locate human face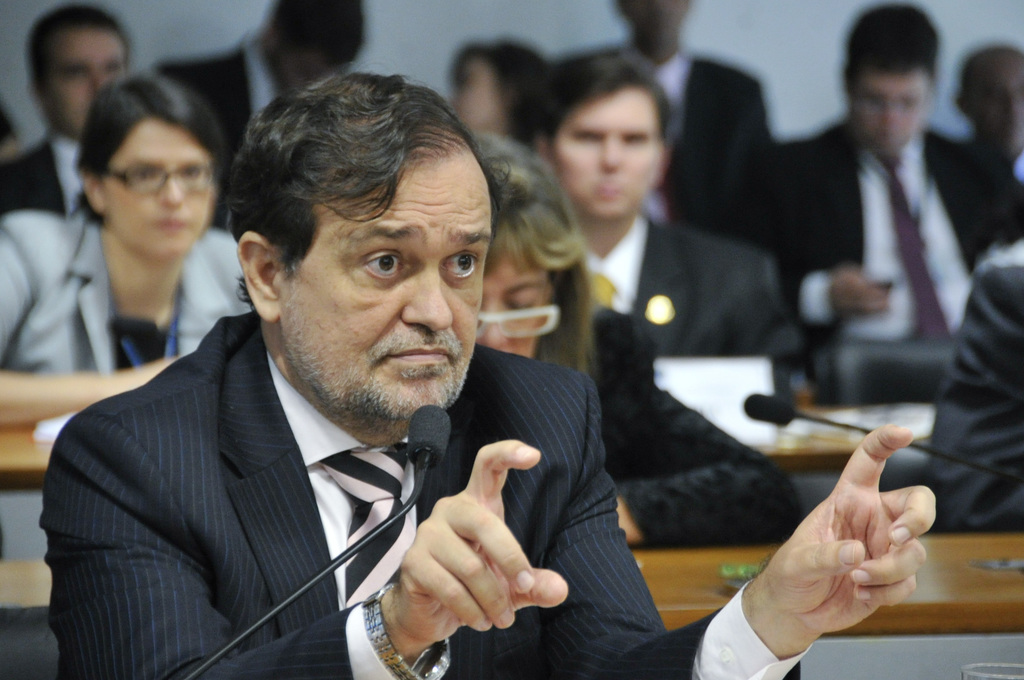
left=103, top=122, right=217, bottom=261
